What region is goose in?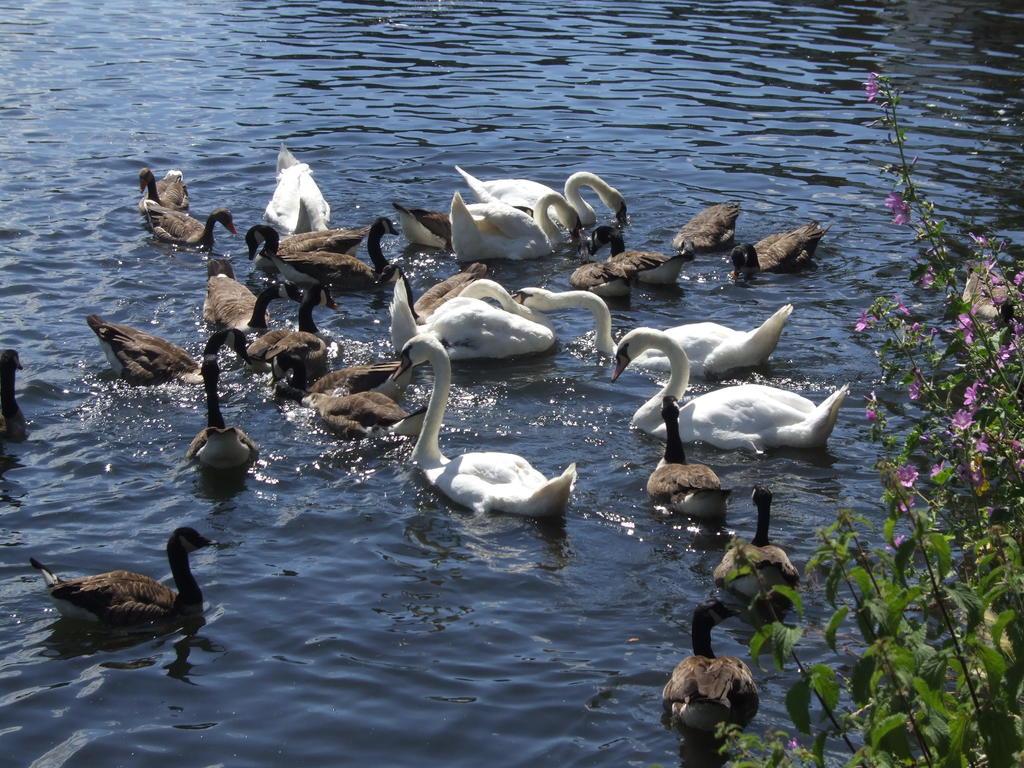
[664,601,763,737].
